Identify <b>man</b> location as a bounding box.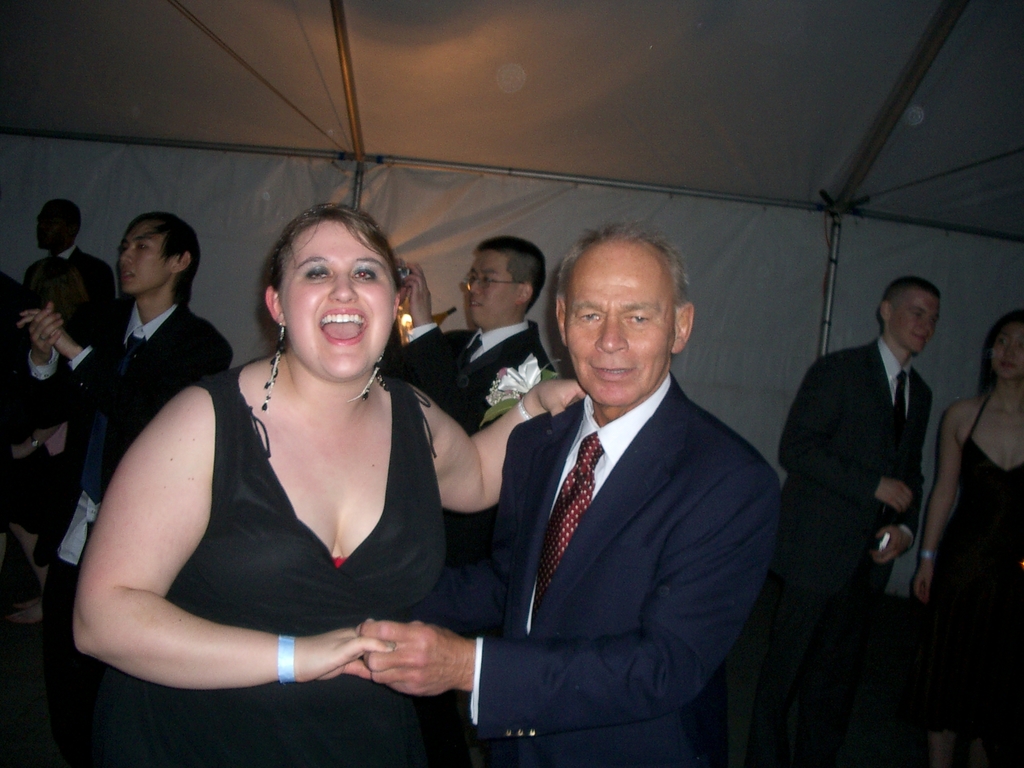
<region>785, 284, 937, 749</region>.
